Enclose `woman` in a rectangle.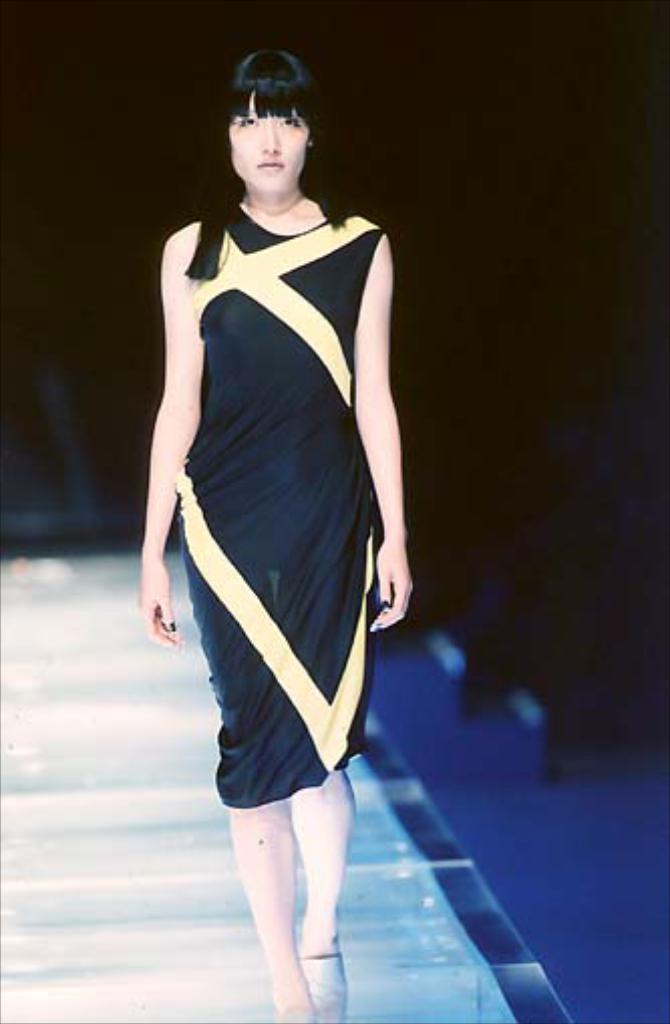
box(129, 26, 425, 972).
